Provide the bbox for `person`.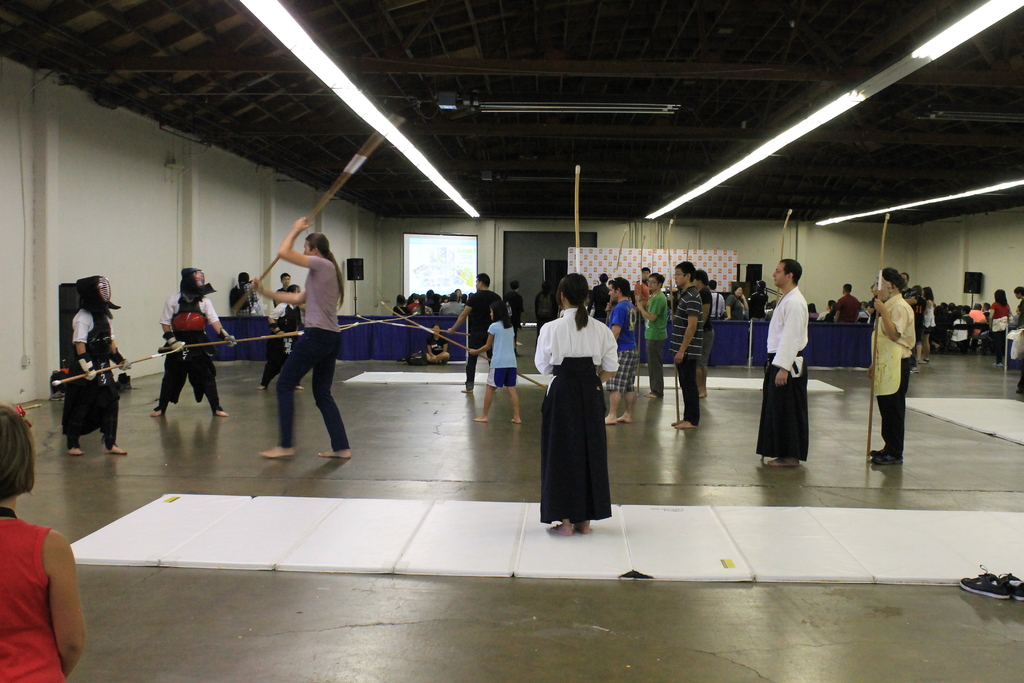
BBox(470, 300, 527, 422).
